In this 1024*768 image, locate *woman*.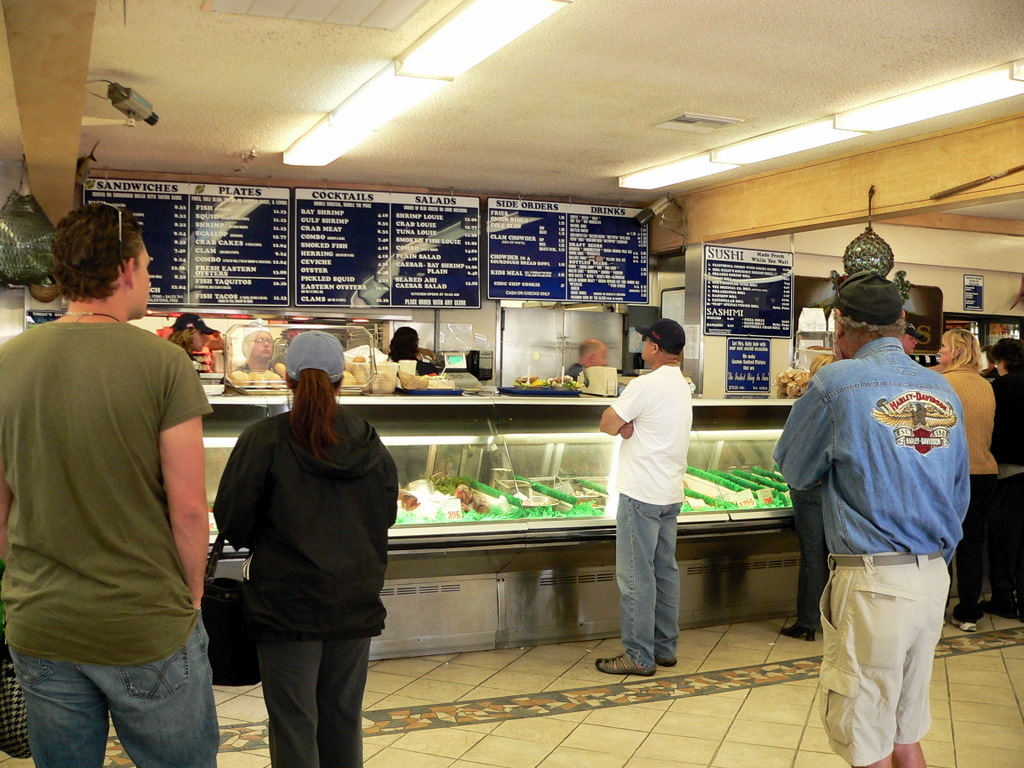
Bounding box: 922:324:998:638.
